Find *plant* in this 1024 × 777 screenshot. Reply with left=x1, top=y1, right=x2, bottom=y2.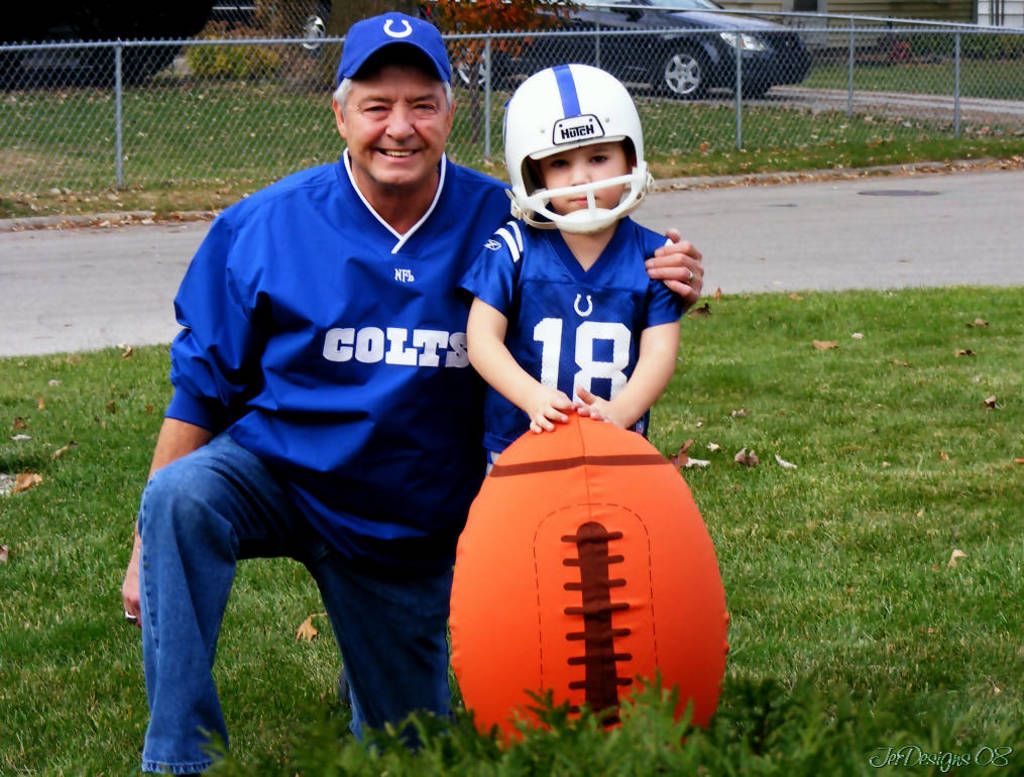
left=888, top=31, right=921, bottom=61.
